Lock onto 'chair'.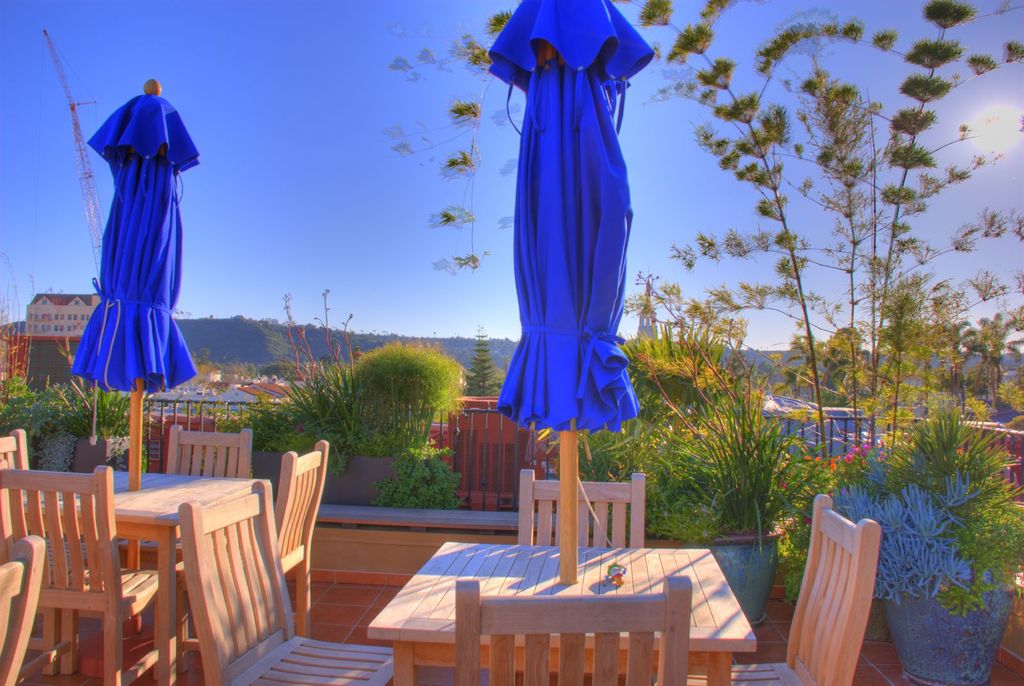
Locked: pyautogui.locateOnScreen(177, 475, 397, 685).
